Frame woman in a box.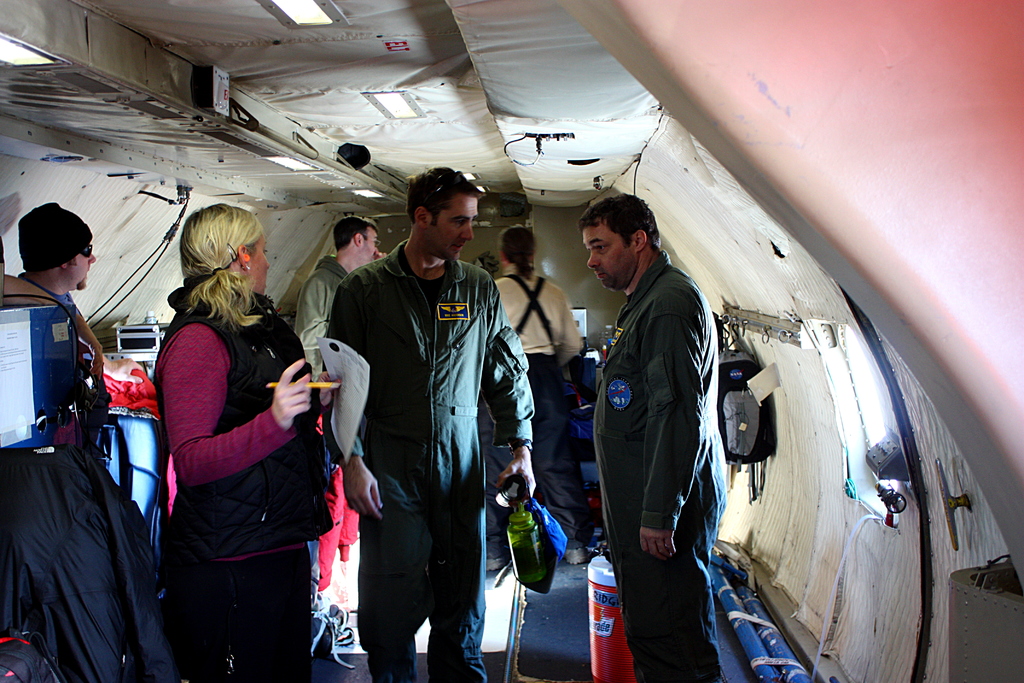
x1=141 y1=192 x2=330 y2=682.
